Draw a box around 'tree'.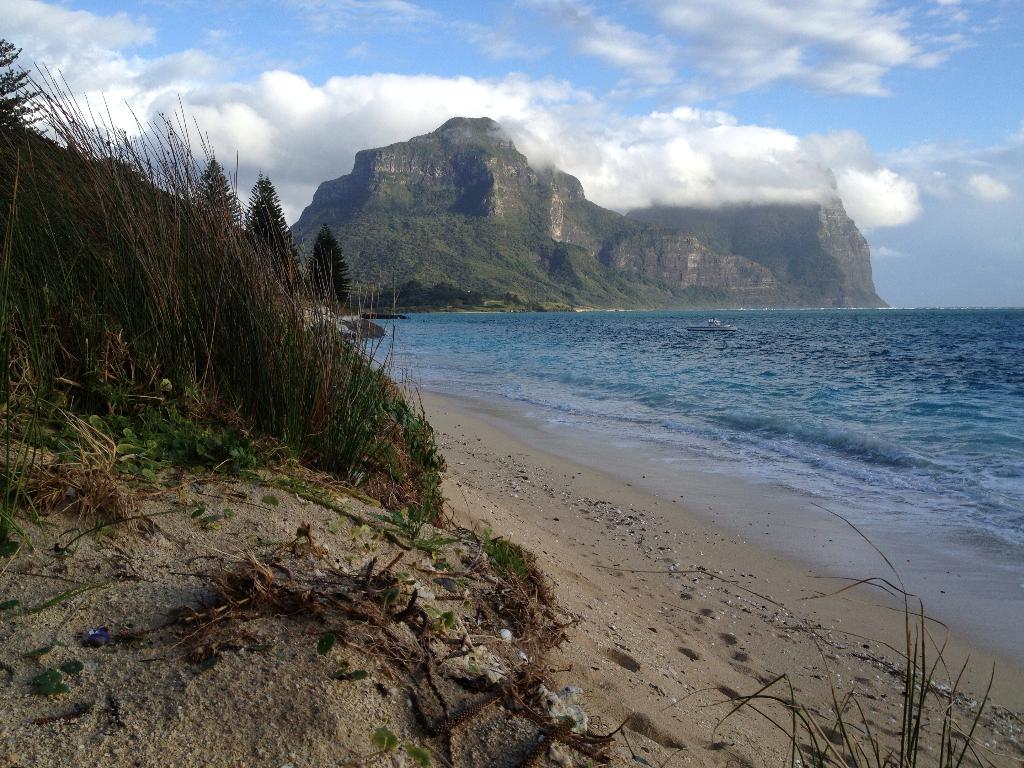
x1=0 y1=36 x2=60 y2=145.
